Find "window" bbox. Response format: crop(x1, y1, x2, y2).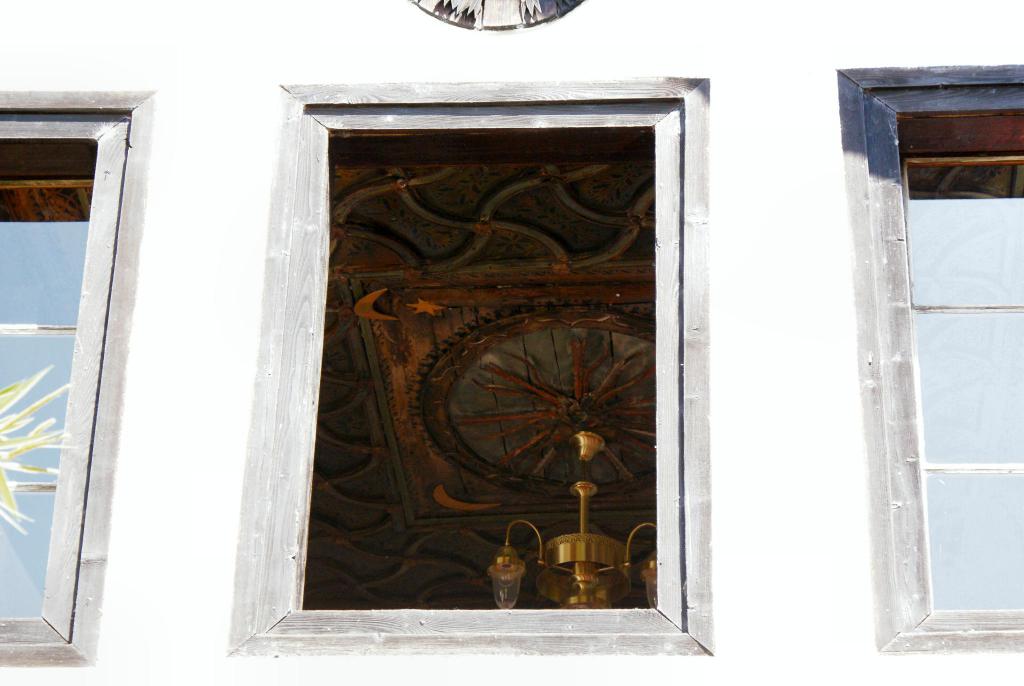
crop(0, 104, 124, 642).
